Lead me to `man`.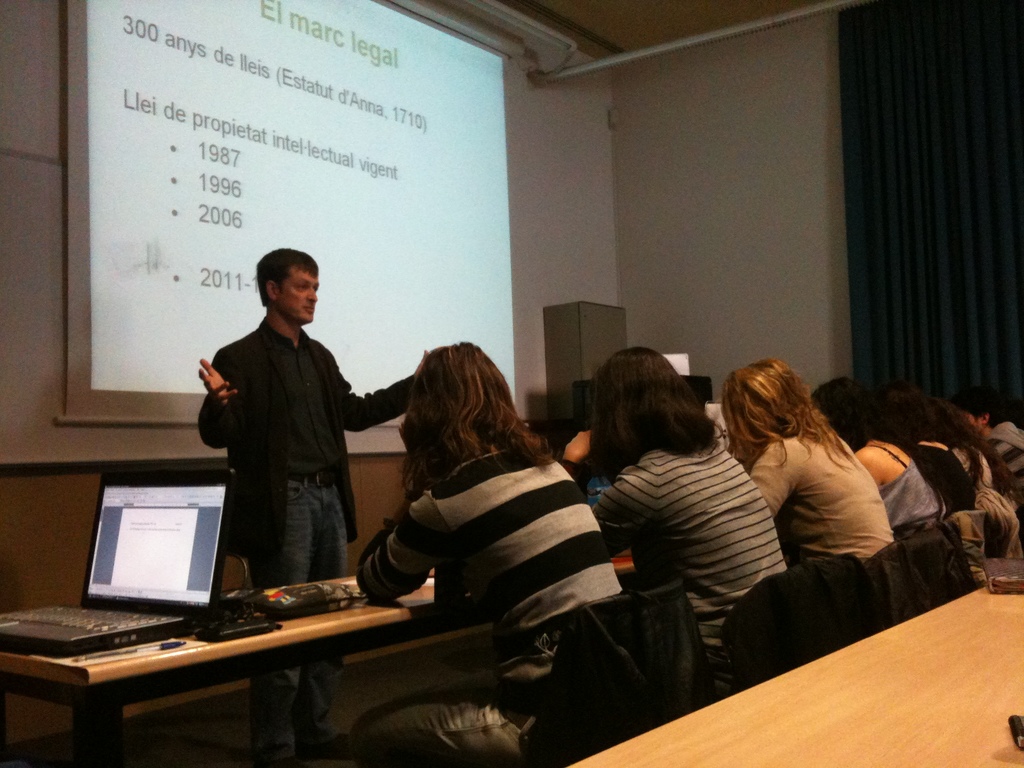
Lead to (360, 337, 619, 767).
